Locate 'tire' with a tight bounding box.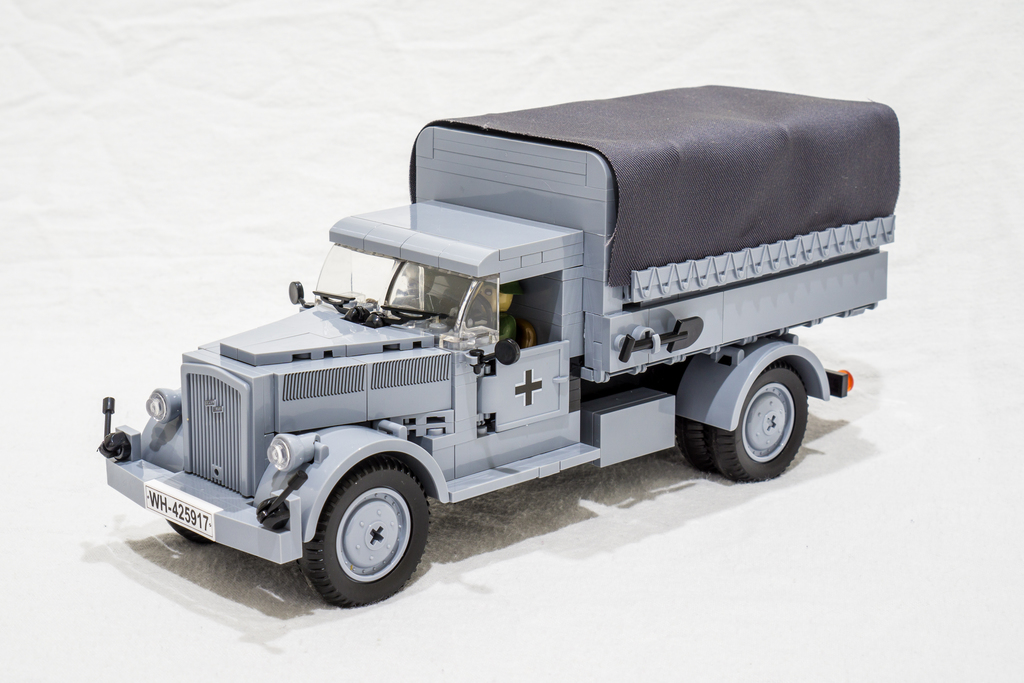
pyautogui.locateOnScreen(676, 415, 712, 470).
